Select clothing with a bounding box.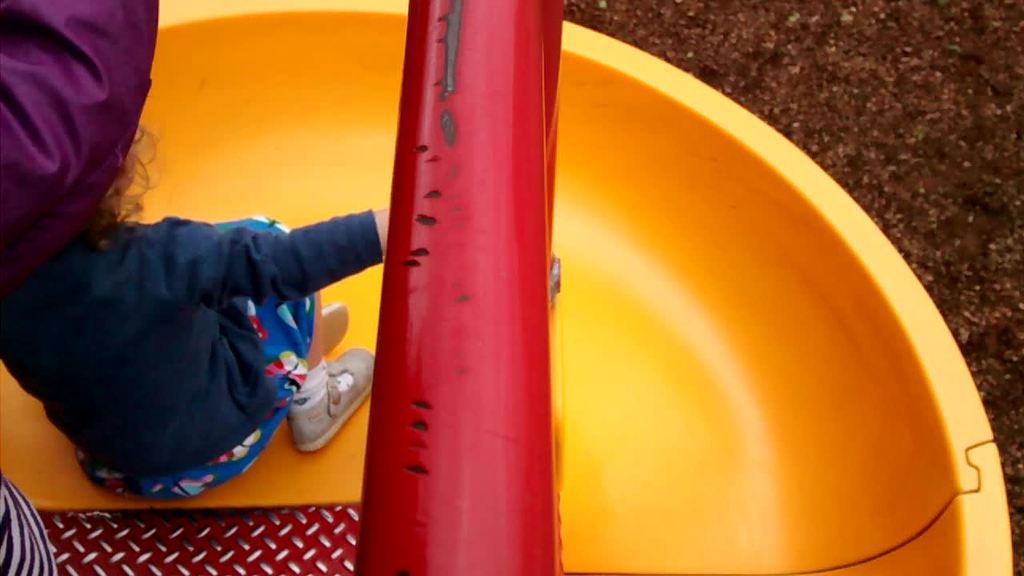
crop(23, 169, 400, 487).
